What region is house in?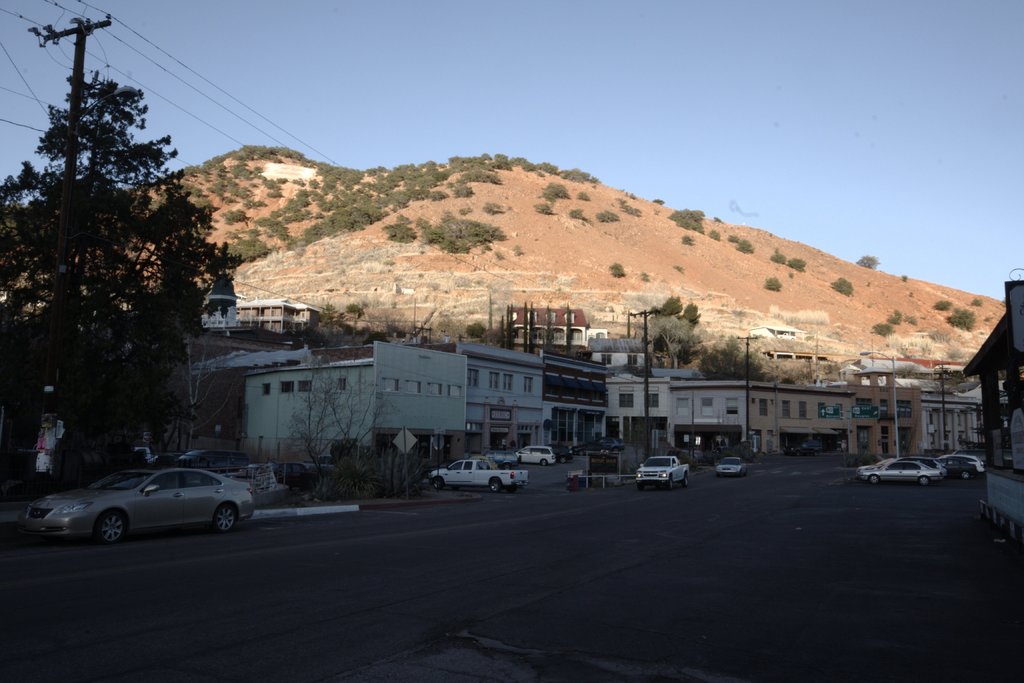
[left=957, top=274, right=1023, bottom=486].
